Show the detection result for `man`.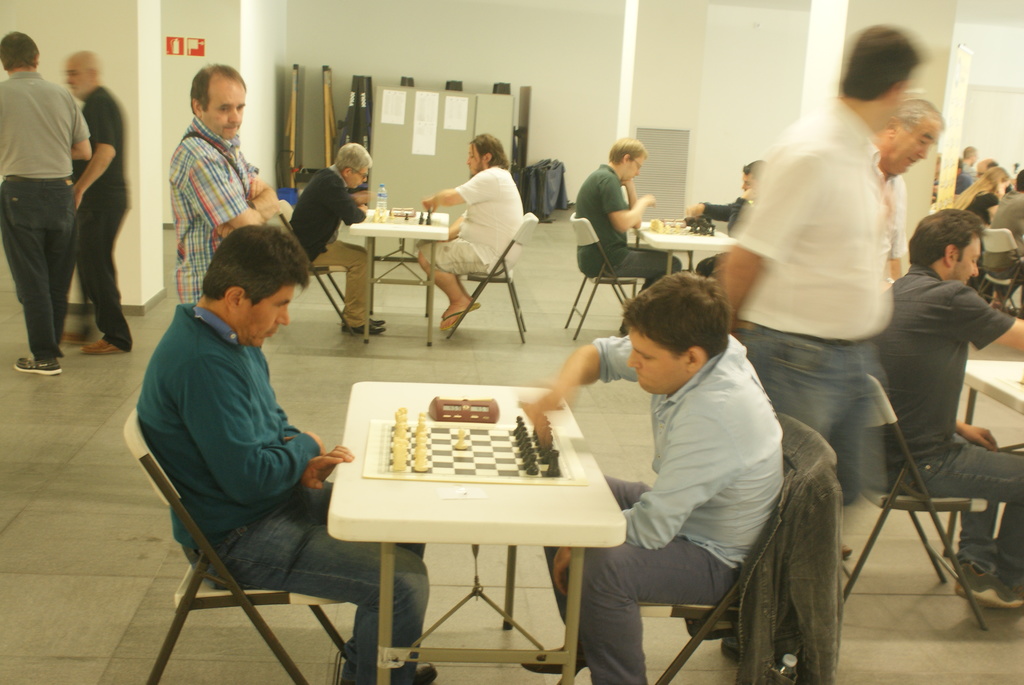
x1=980, y1=166, x2=1023, y2=320.
